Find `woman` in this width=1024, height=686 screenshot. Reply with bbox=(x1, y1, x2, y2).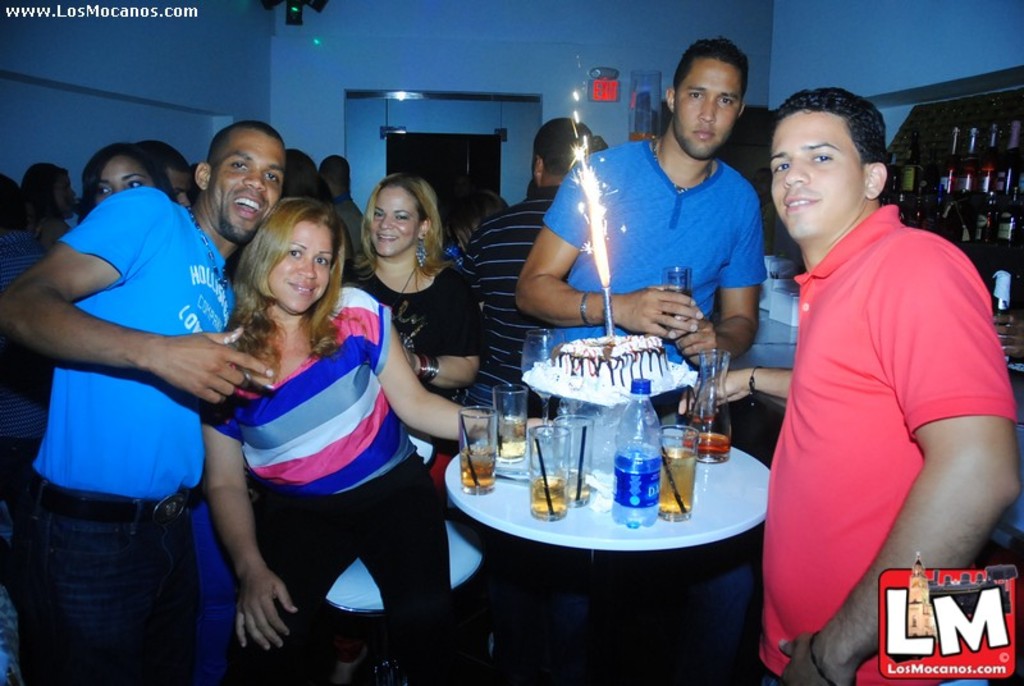
bbox=(78, 140, 177, 224).
